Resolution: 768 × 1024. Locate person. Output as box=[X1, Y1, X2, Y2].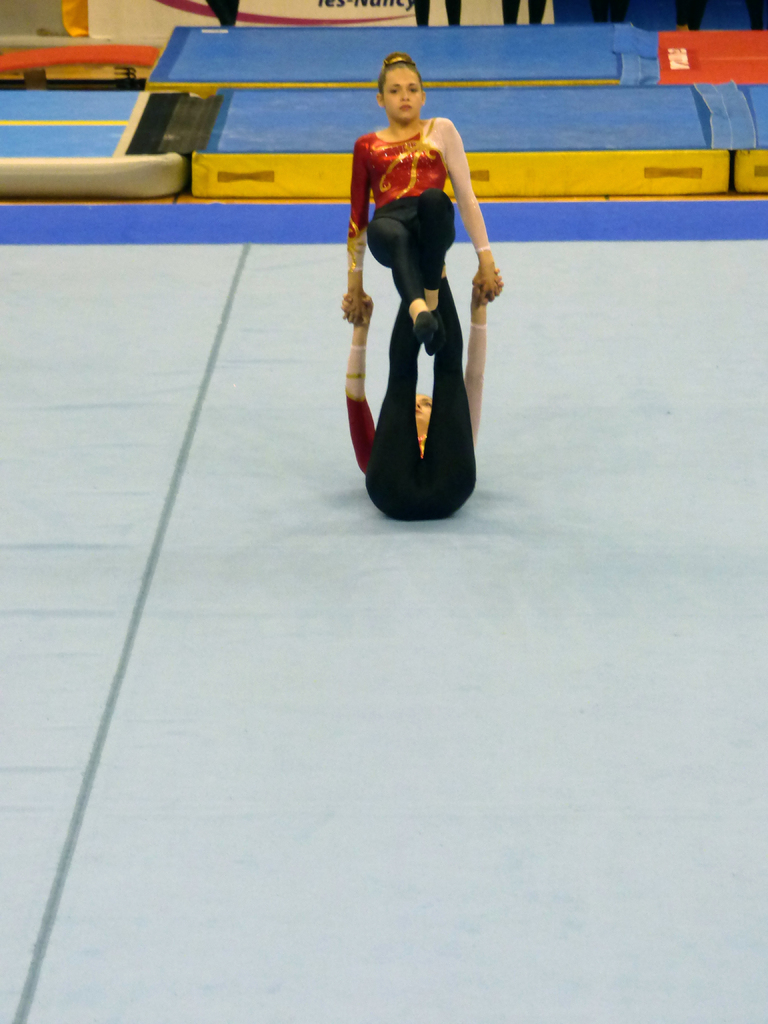
box=[412, 0, 461, 29].
